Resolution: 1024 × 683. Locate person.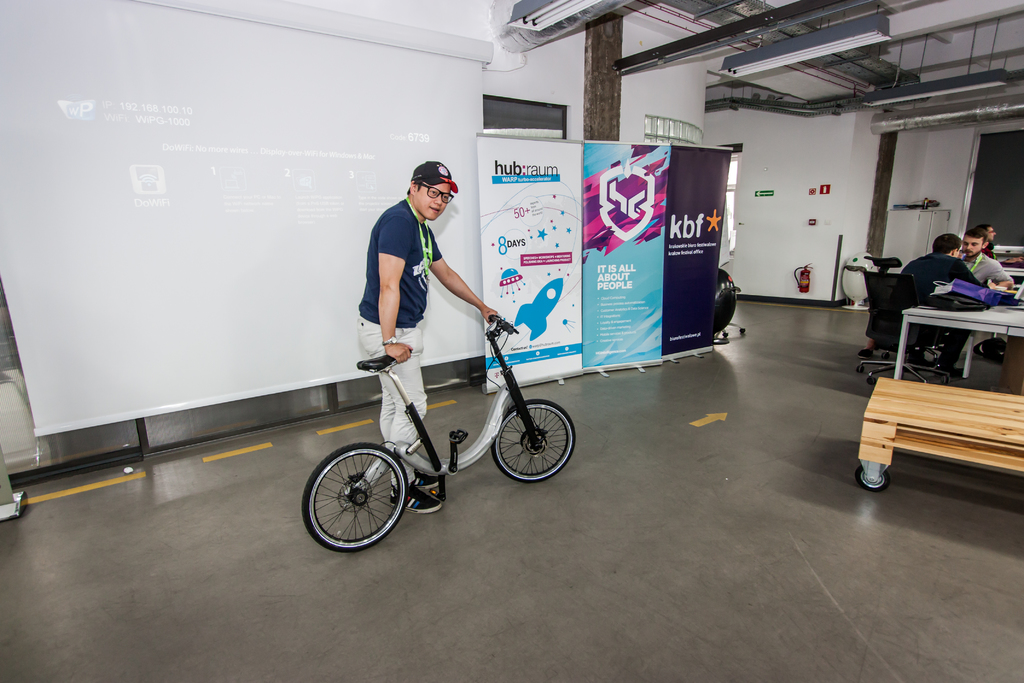
bbox=(904, 229, 1013, 376).
